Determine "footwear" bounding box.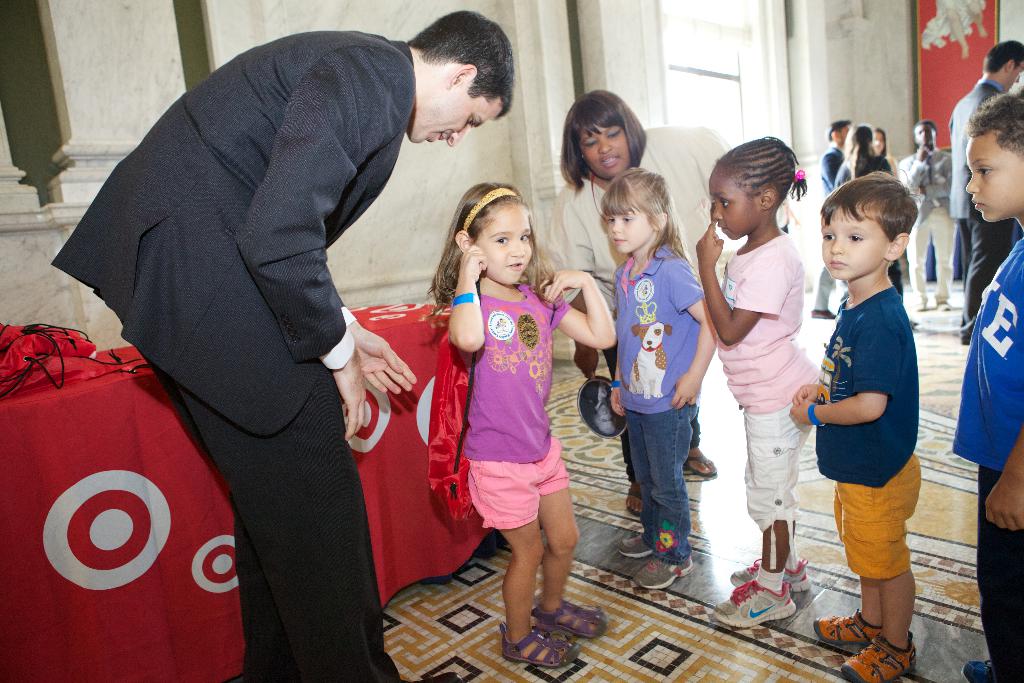
Determined: box(939, 294, 959, 309).
